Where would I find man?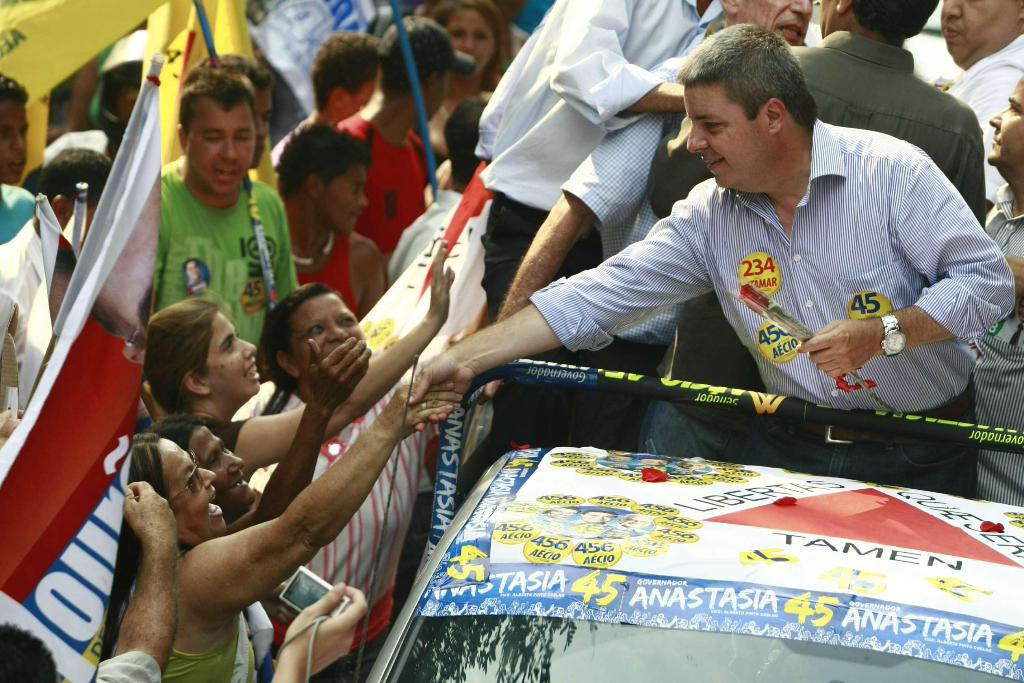
At box(473, 0, 710, 356).
